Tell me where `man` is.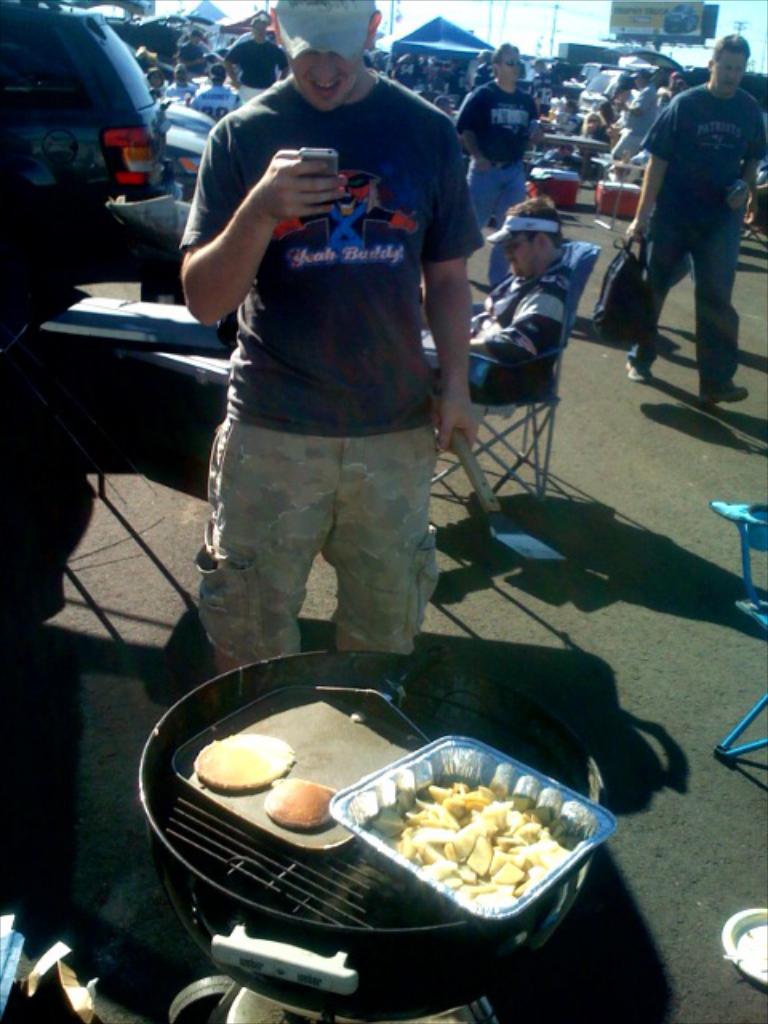
`man` is at pyautogui.locateOnScreen(181, 0, 477, 682).
